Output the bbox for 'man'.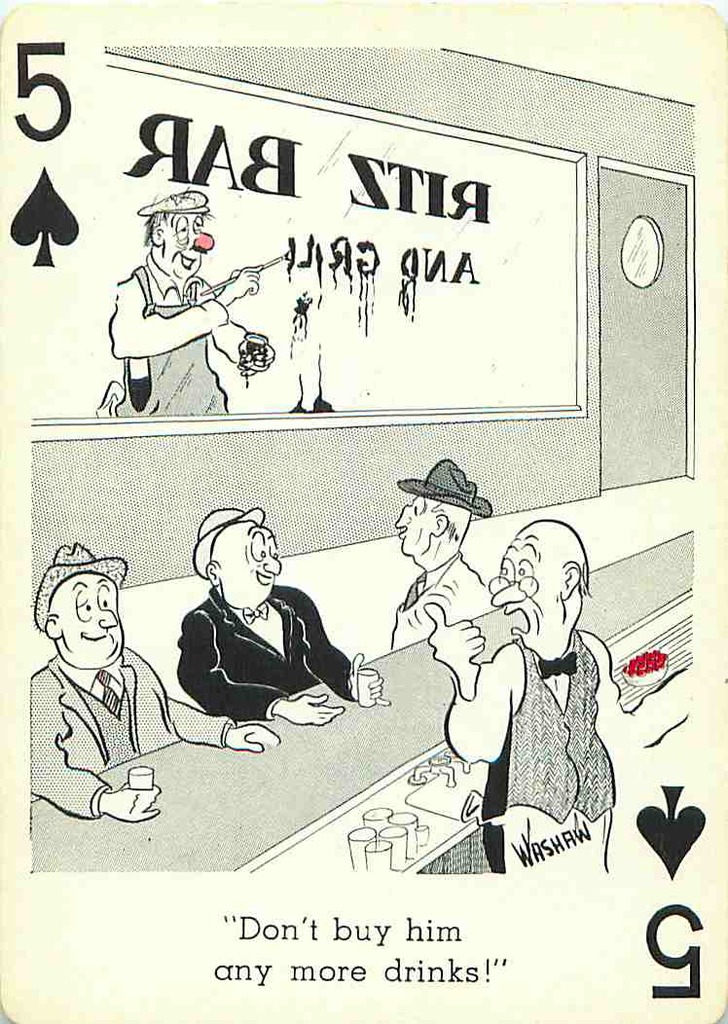
[16, 543, 284, 819].
